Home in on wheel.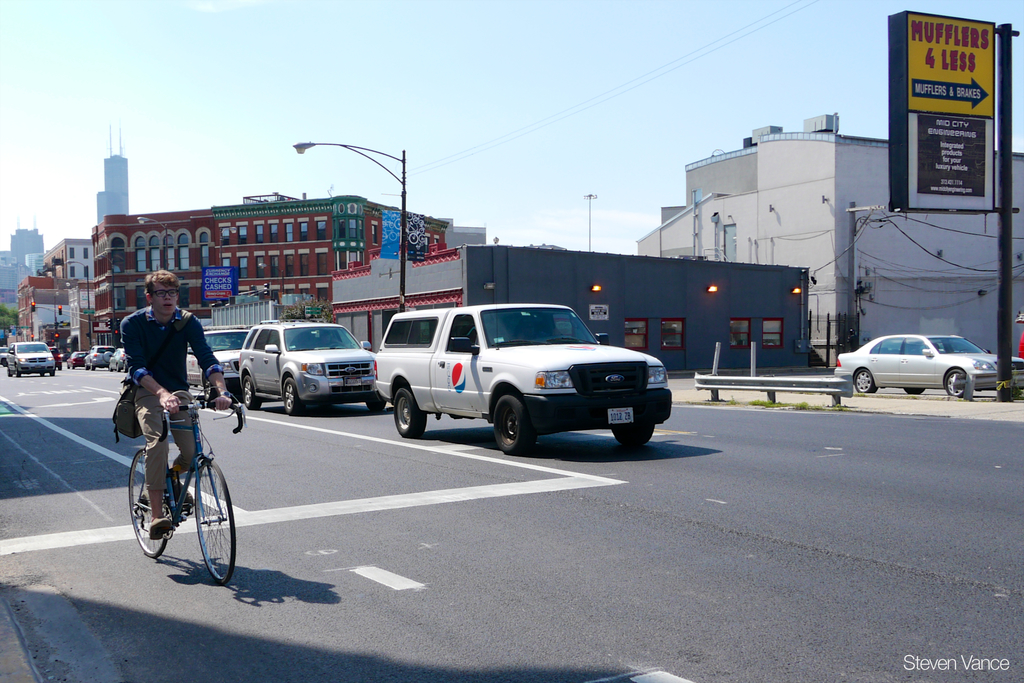
Homed in at pyautogui.locateOnScreen(132, 457, 209, 577).
